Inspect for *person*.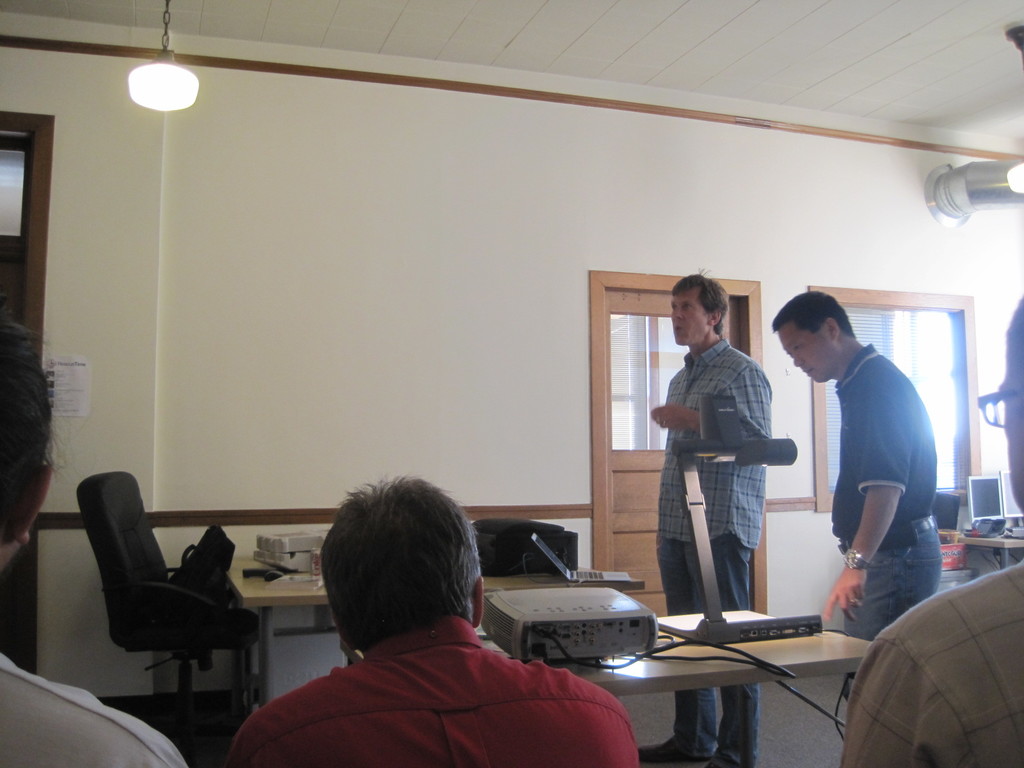
Inspection: pyautogui.locateOnScreen(765, 286, 954, 644).
